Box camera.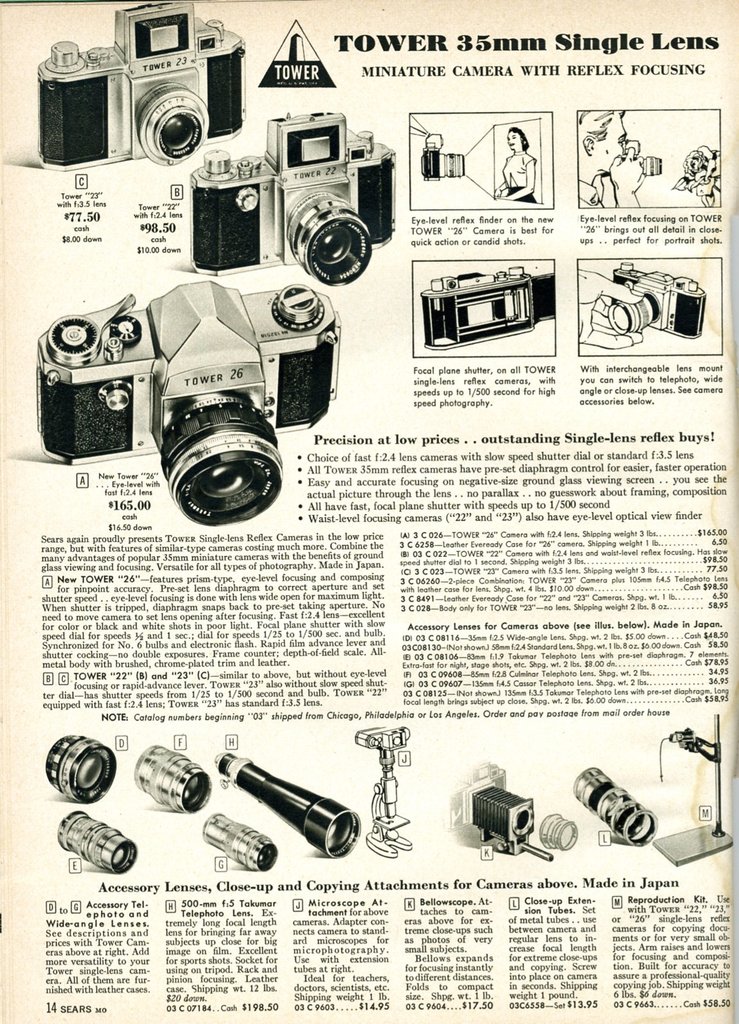
detection(414, 137, 470, 183).
